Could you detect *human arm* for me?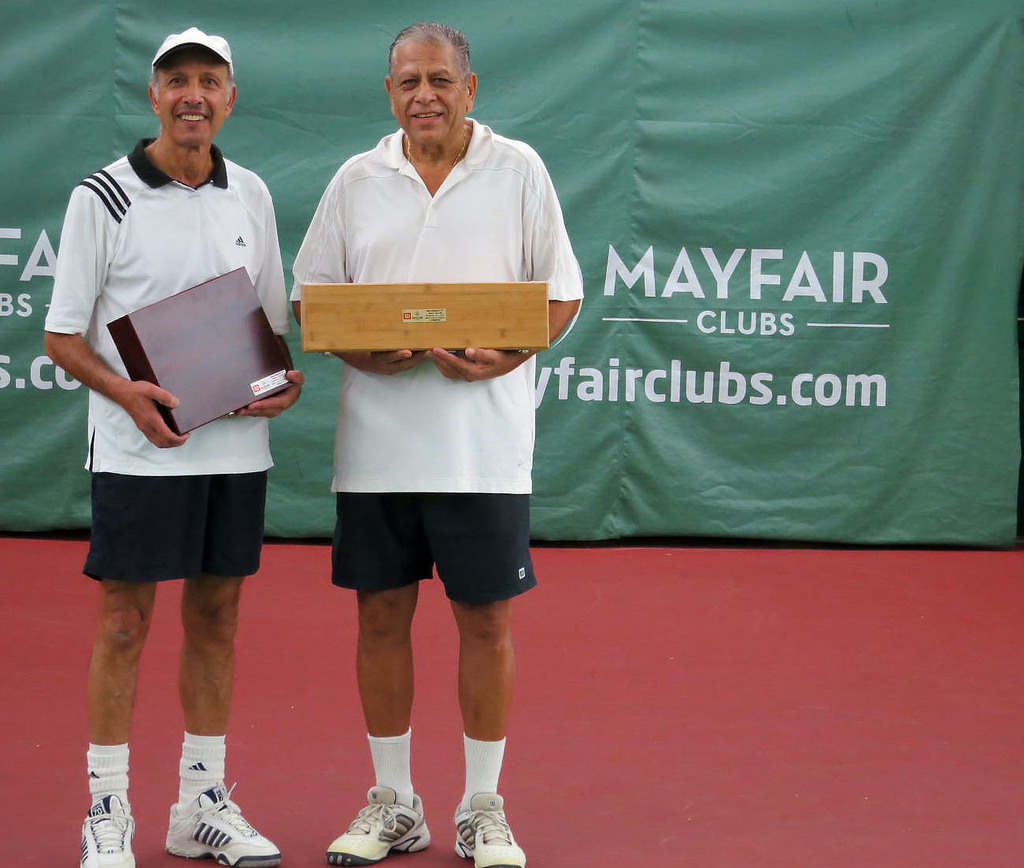
Detection result: crop(439, 164, 585, 383).
